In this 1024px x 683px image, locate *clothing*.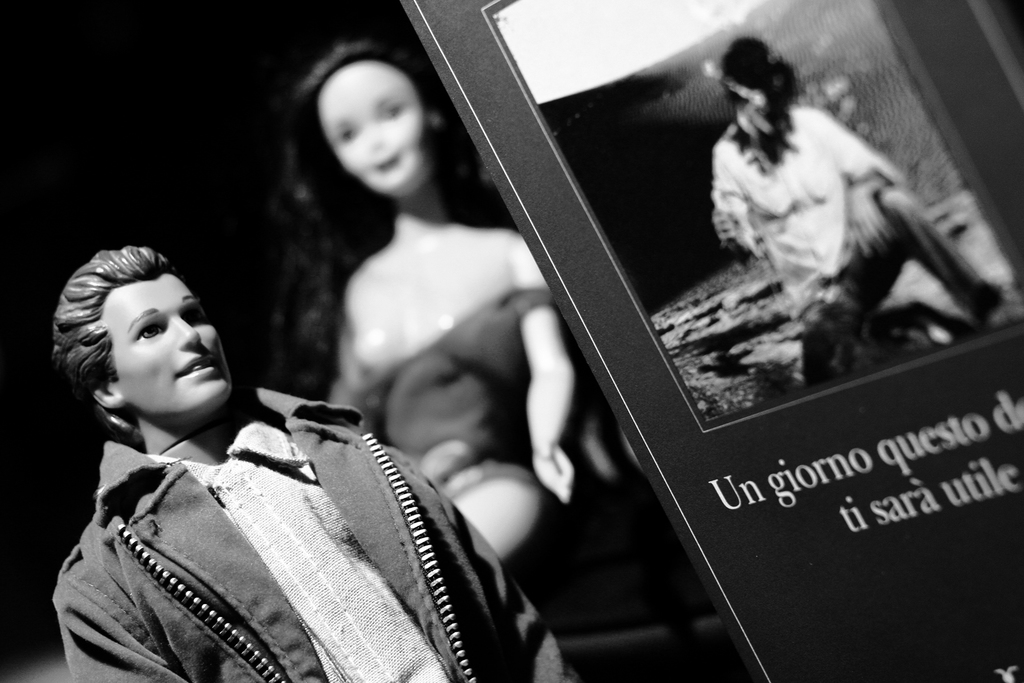
Bounding box: 717/109/998/350.
